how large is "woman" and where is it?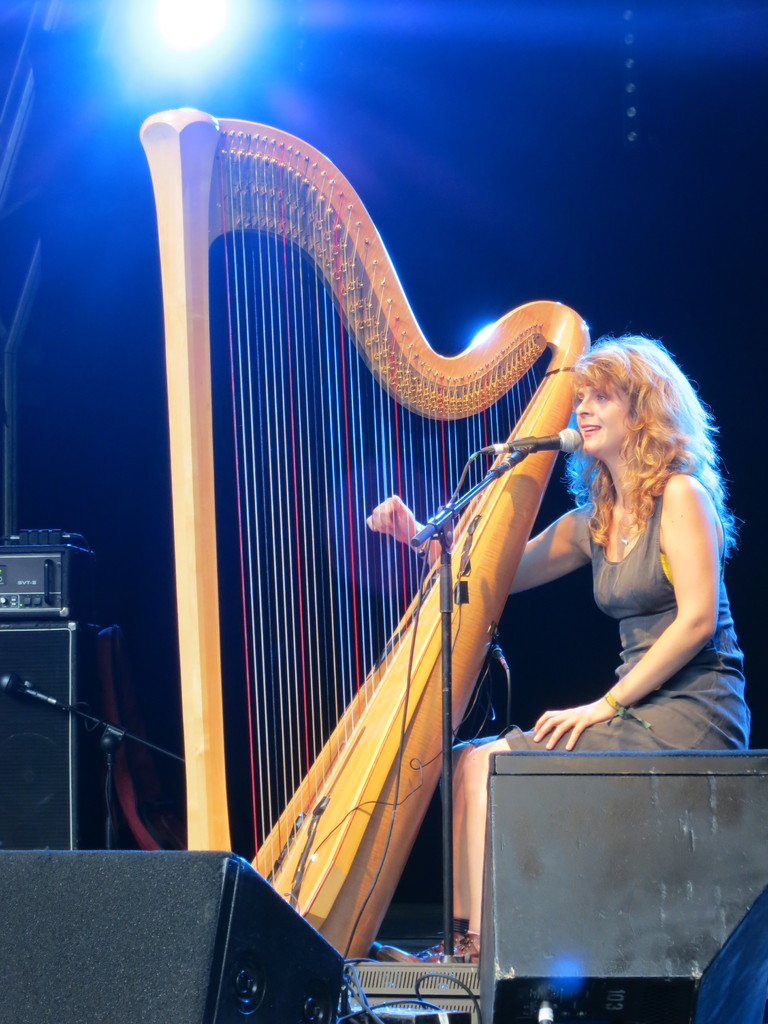
Bounding box: bbox=(363, 332, 749, 959).
